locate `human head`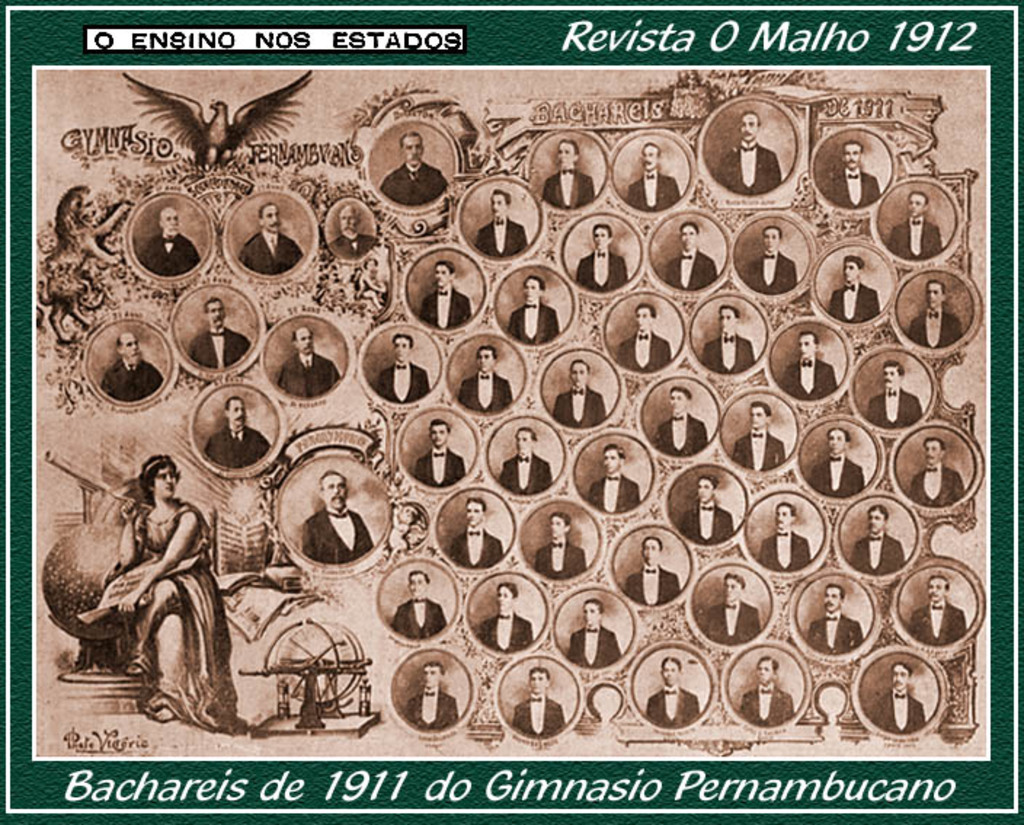
region(669, 388, 689, 415)
